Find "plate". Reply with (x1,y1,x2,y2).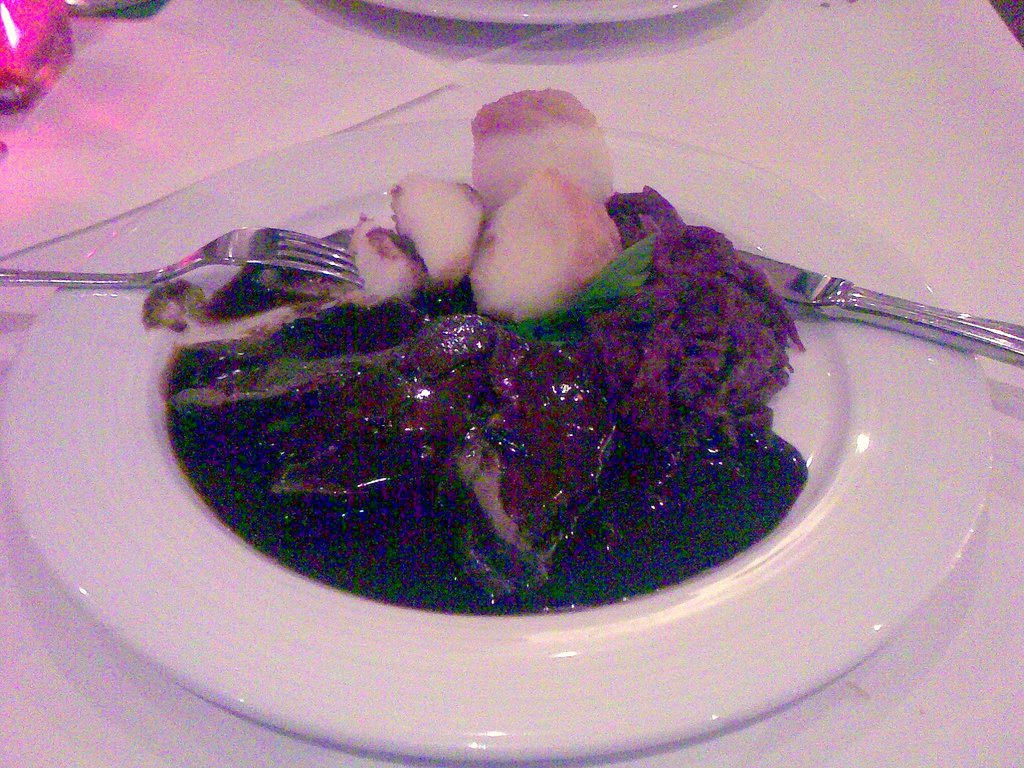
(358,0,733,31).
